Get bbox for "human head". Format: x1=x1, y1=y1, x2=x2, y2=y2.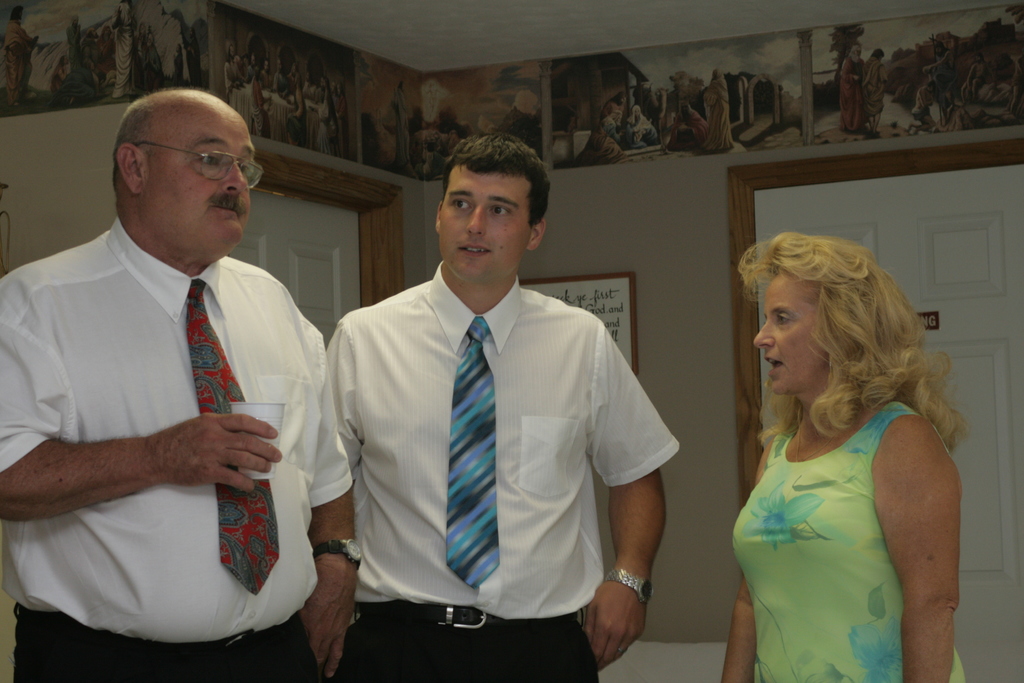
x1=275, y1=57, x2=282, y2=74.
